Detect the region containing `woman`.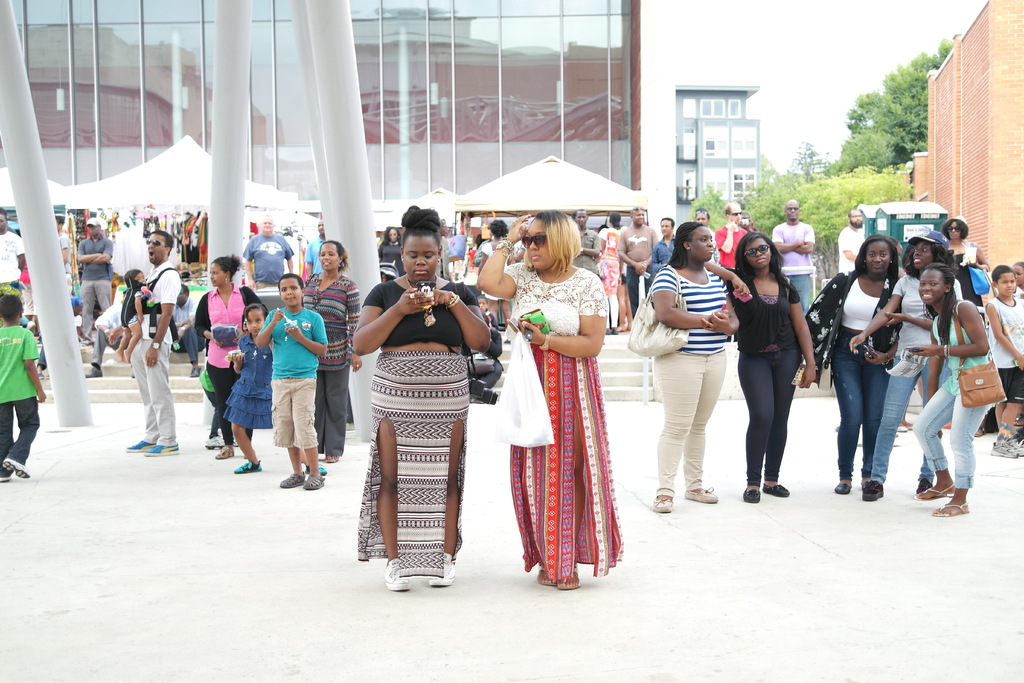
{"left": 905, "top": 268, "right": 1005, "bottom": 513}.
